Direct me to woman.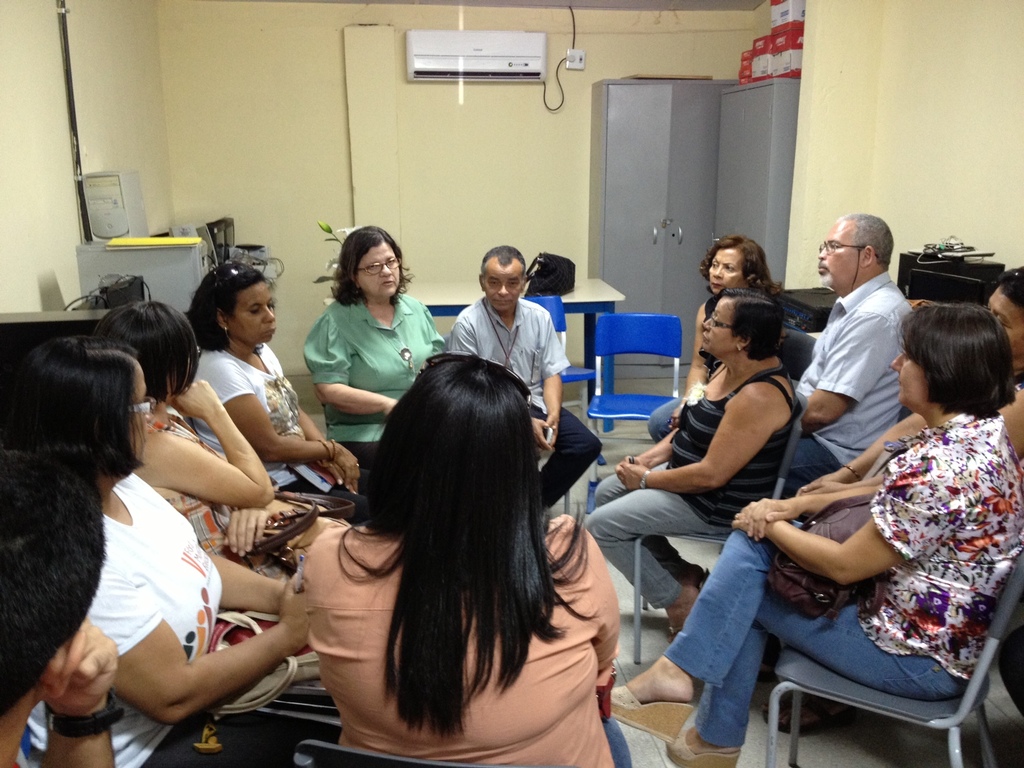
Direction: 648 233 781 439.
